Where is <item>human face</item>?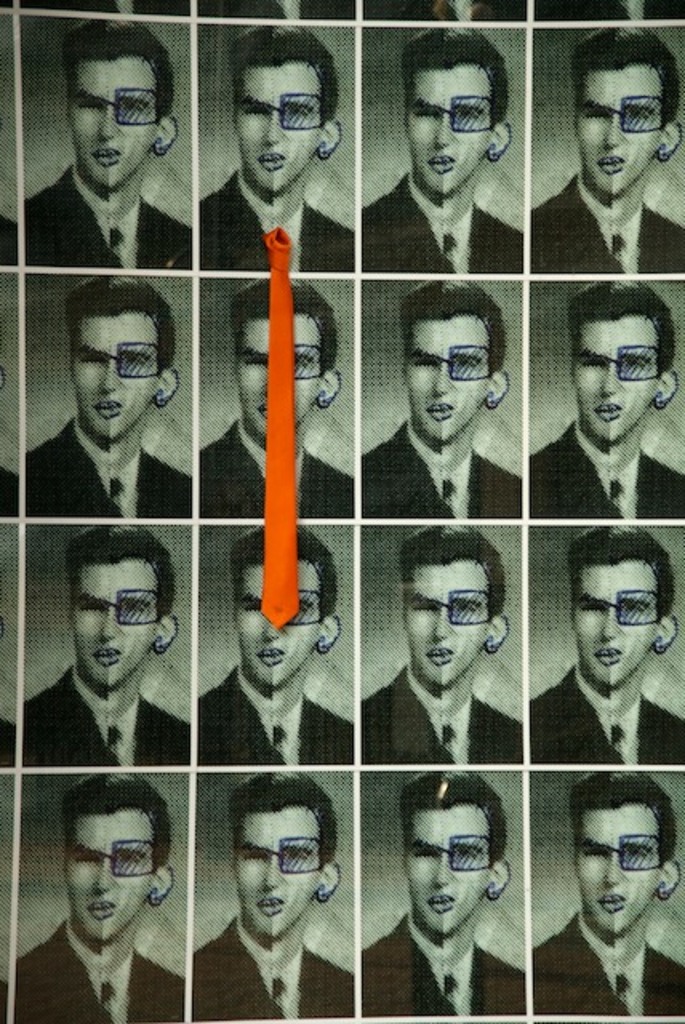
[587,54,680,190].
